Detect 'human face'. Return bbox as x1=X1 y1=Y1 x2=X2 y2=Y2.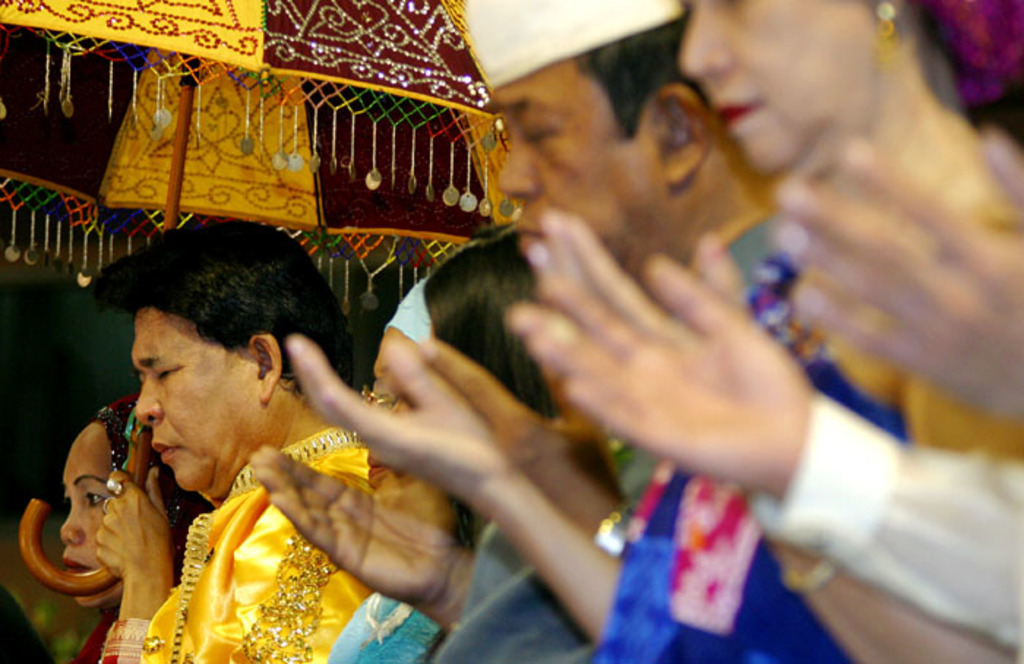
x1=357 y1=341 x2=427 y2=483.
